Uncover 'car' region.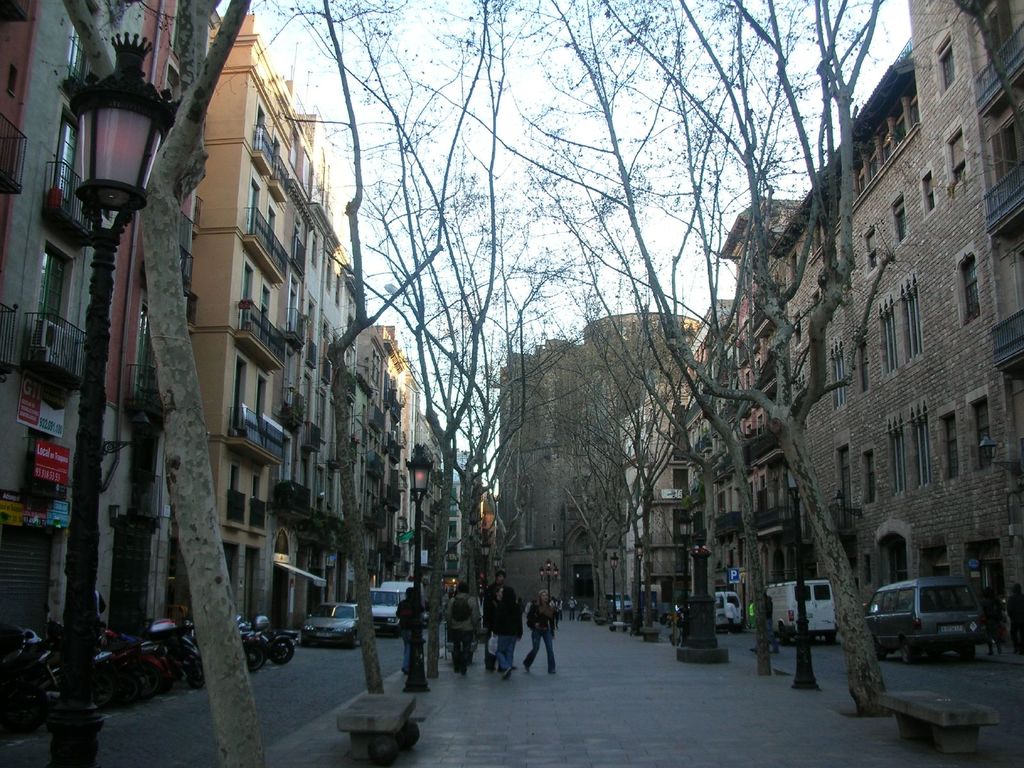
Uncovered: left=424, top=610, right=443, bottom=626.
